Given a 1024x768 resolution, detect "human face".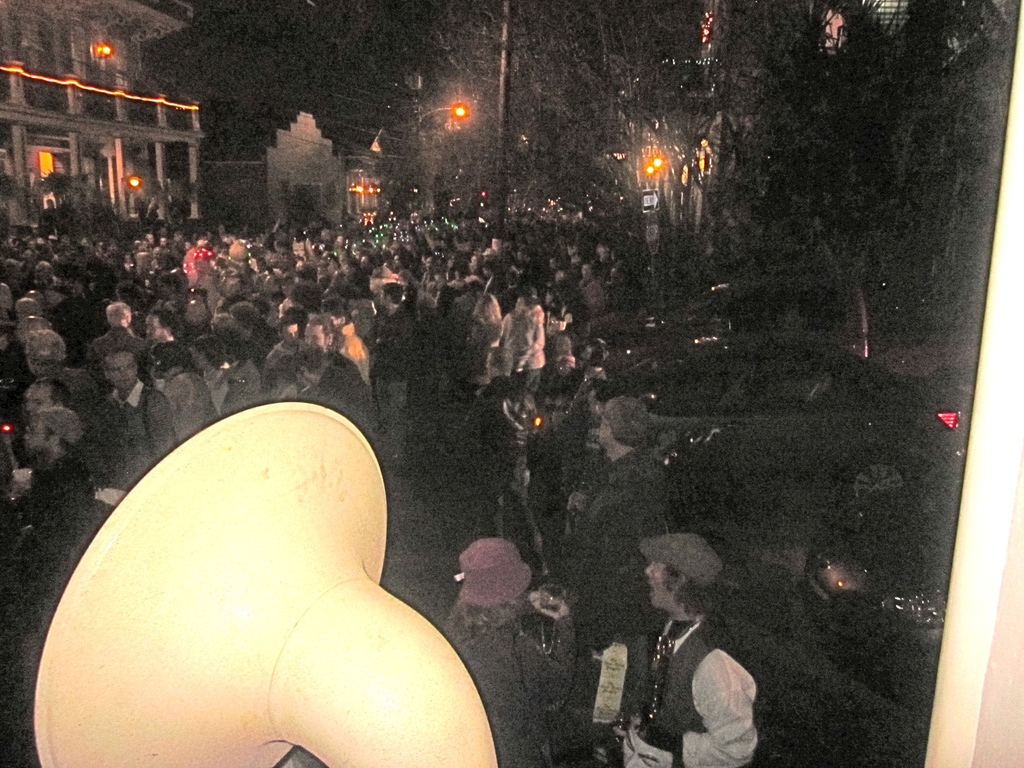
[22,420,48,447].
